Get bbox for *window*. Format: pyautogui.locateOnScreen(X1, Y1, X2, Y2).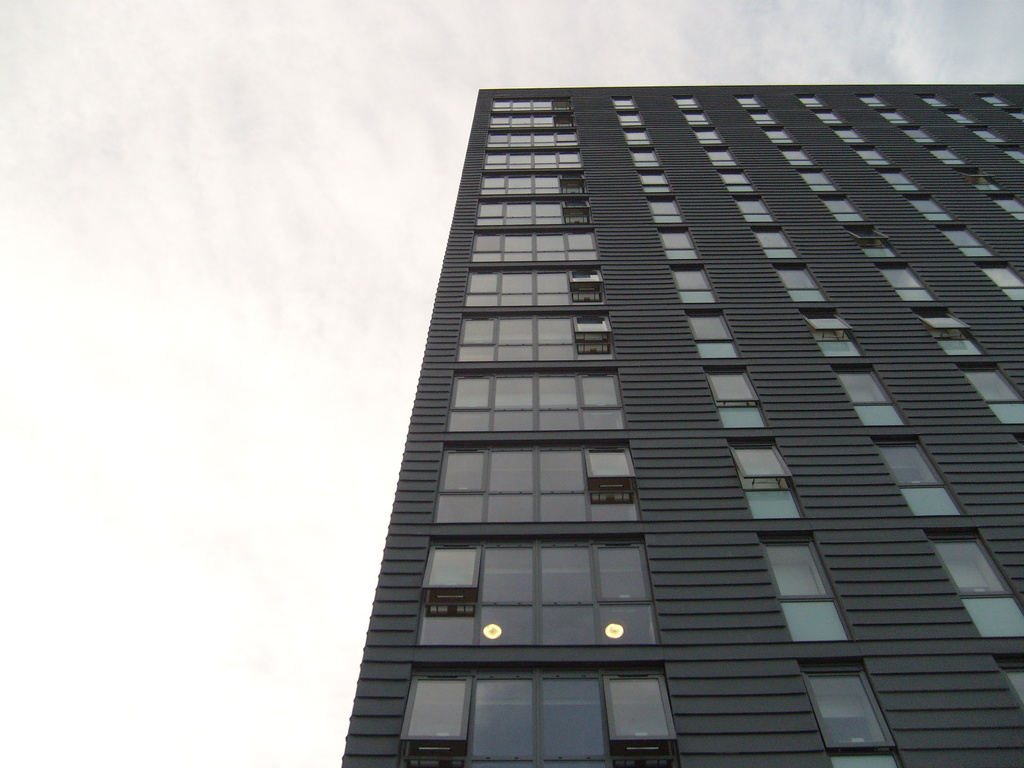
pyautogui.locateOnScreen(763, 126, 790, 141).
